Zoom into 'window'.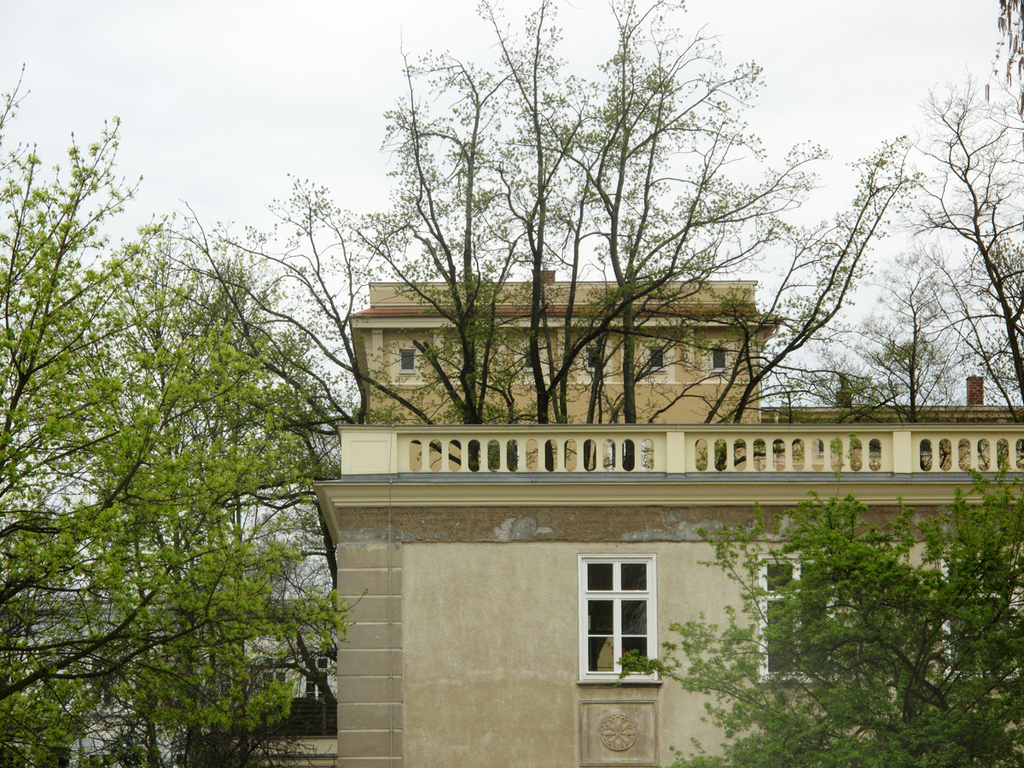
Zoom target: x1=510 y1=341 x2=547 y2=373.
